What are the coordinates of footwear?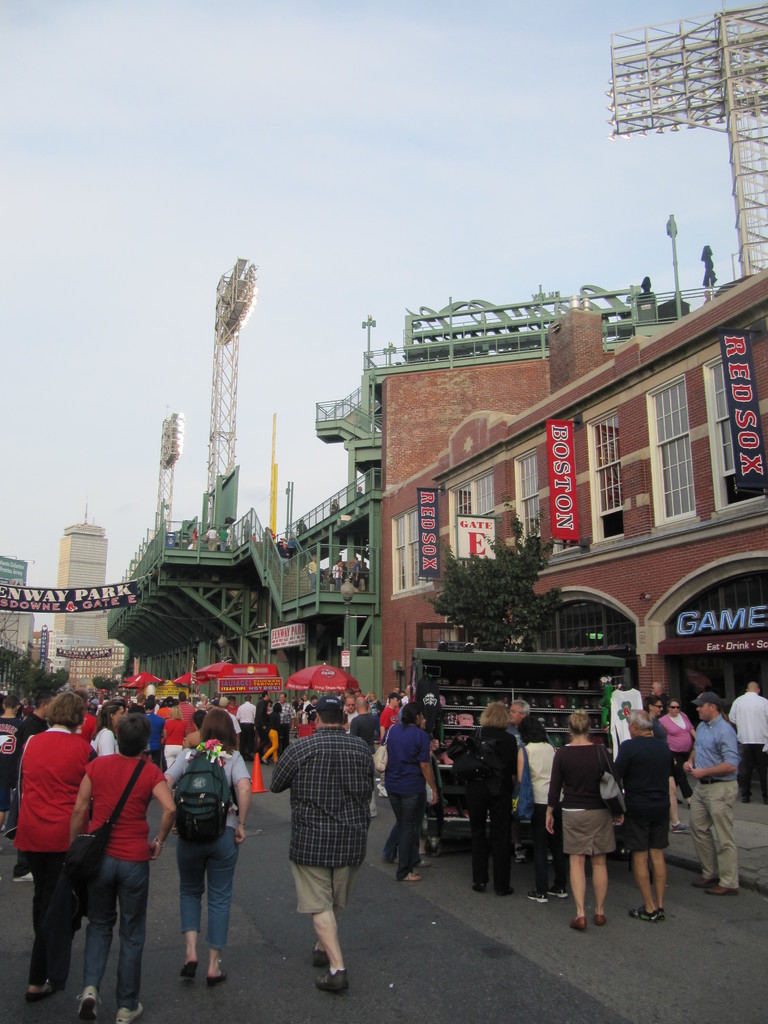
572/916/588/932.
